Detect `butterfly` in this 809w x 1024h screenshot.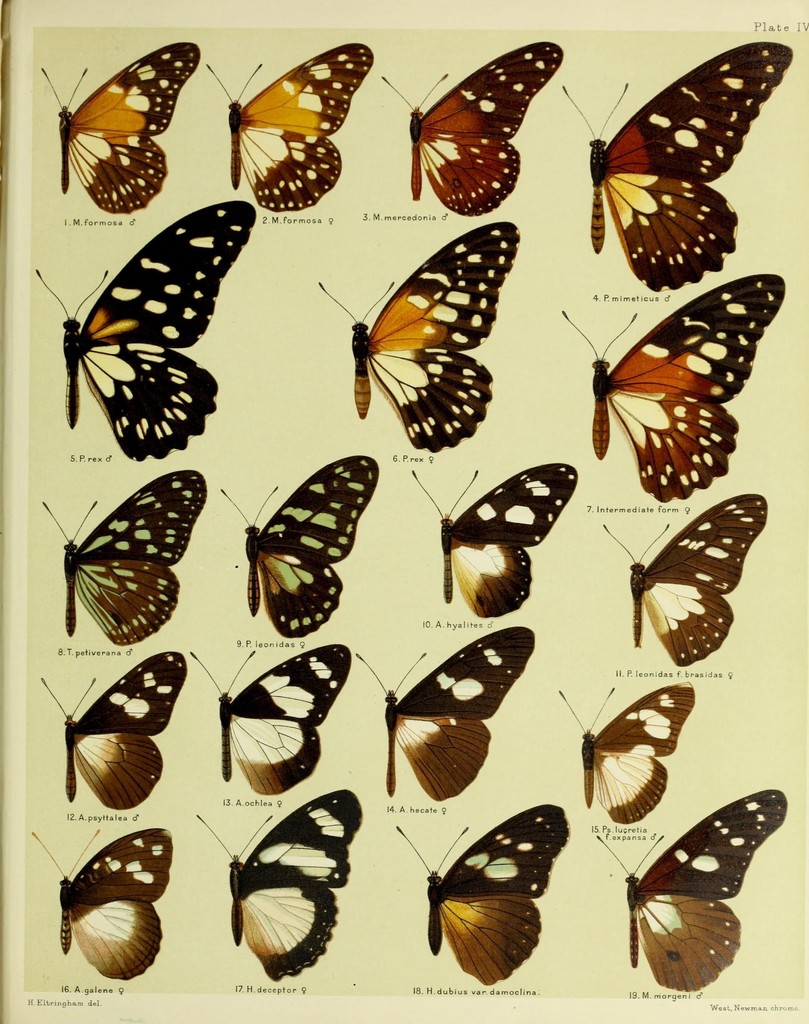
Detection: [36, 463, 188, 652].
